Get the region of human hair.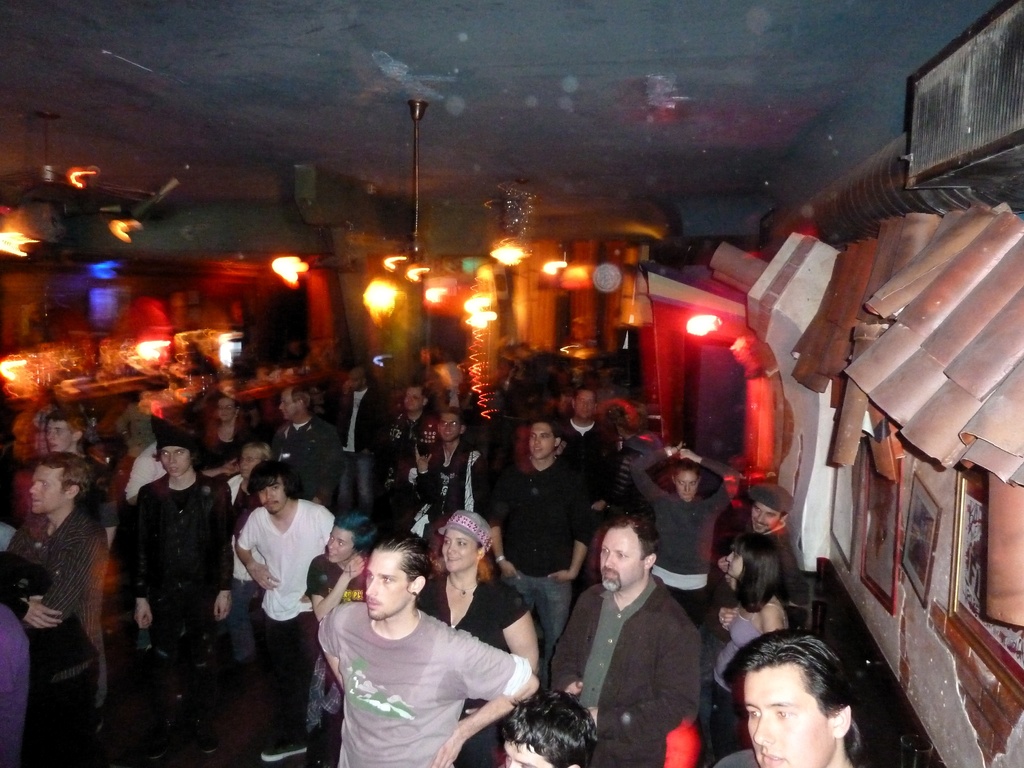
{"left": 377, "top": 538, "right": 429, "bottom": 580}.
